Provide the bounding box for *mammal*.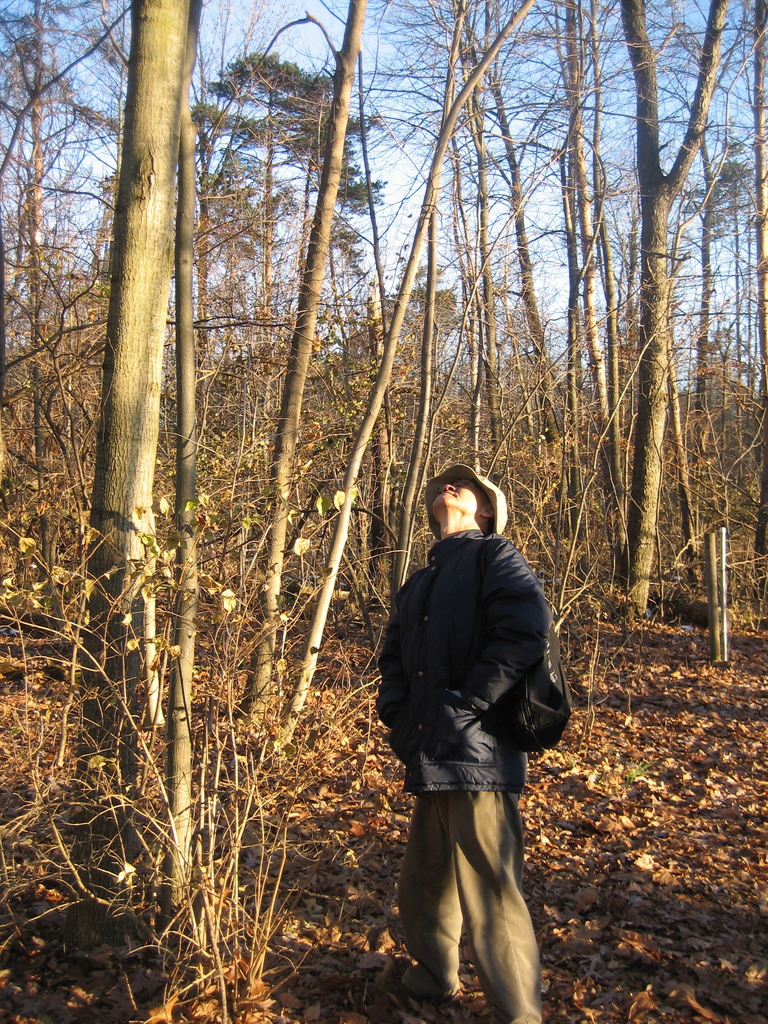
box(375, 477, 579, 963).
